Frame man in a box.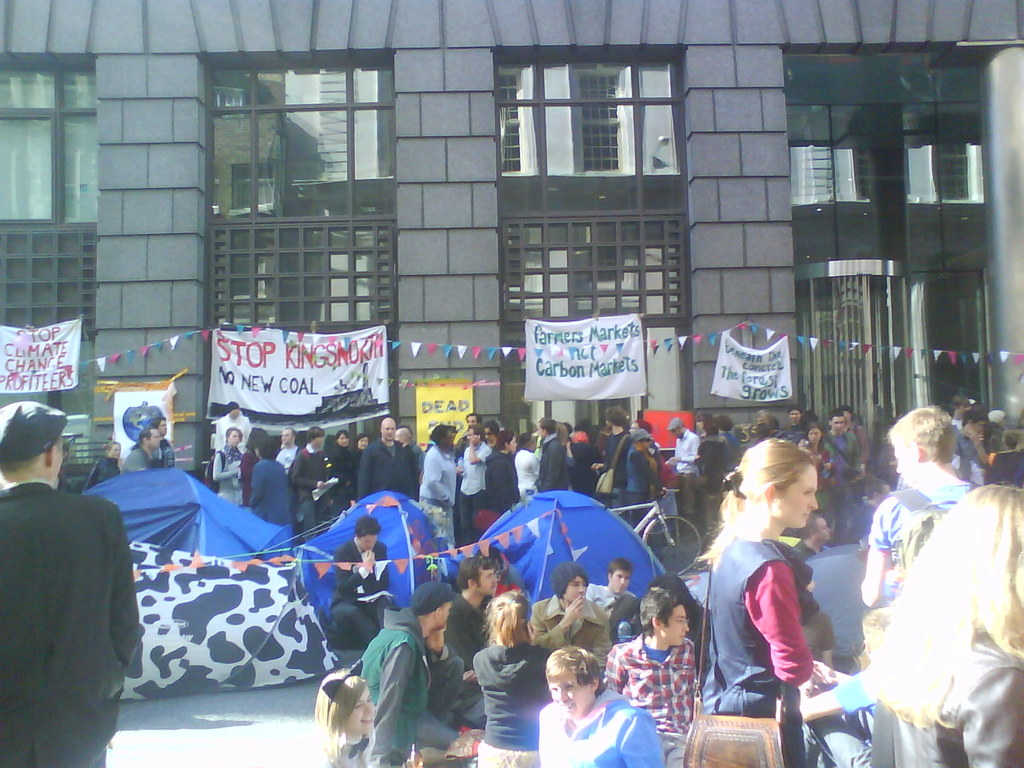
crop(419, 419, 465, 550).
